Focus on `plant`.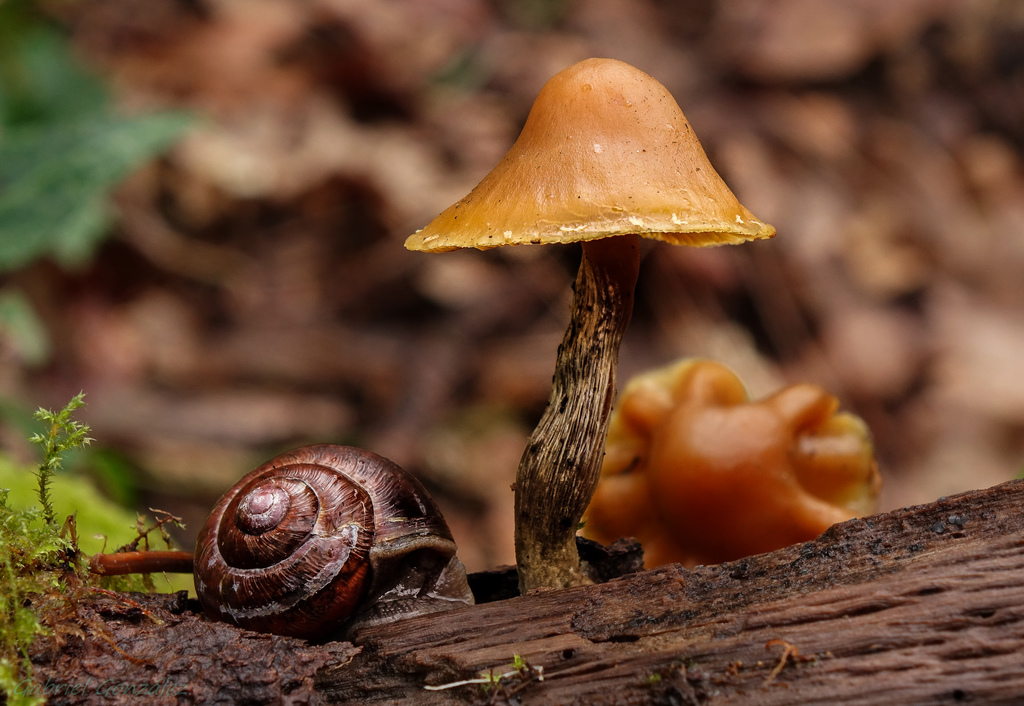
Focused at box(396, 53, 781, 593).
